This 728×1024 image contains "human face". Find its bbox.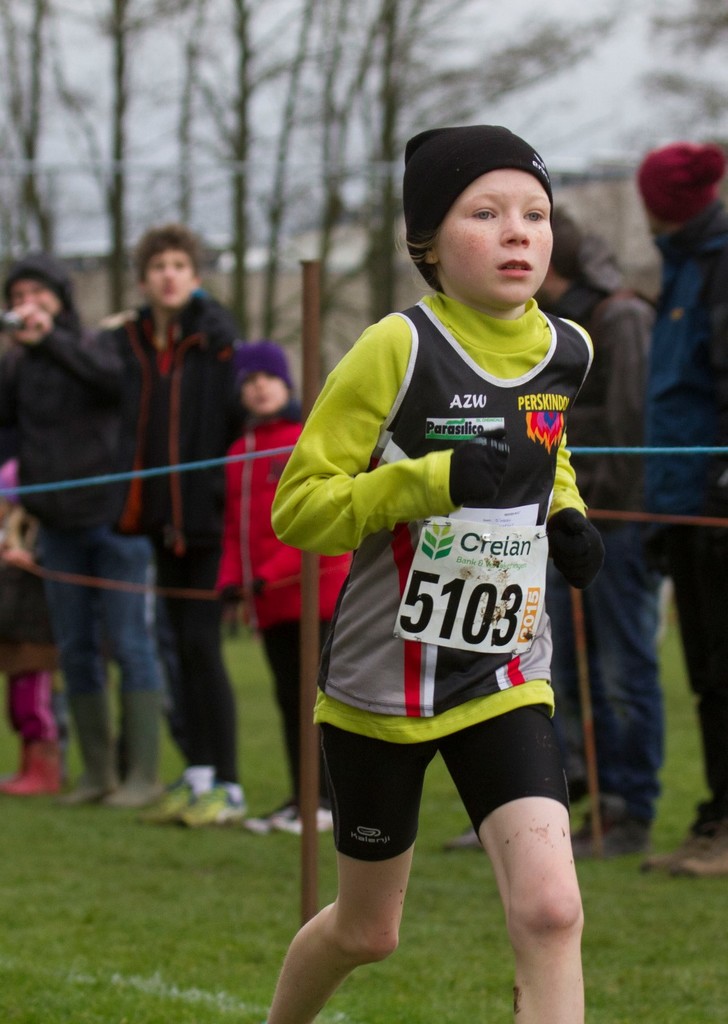
[x1=241, y1=368, x2=288, y2=418].
